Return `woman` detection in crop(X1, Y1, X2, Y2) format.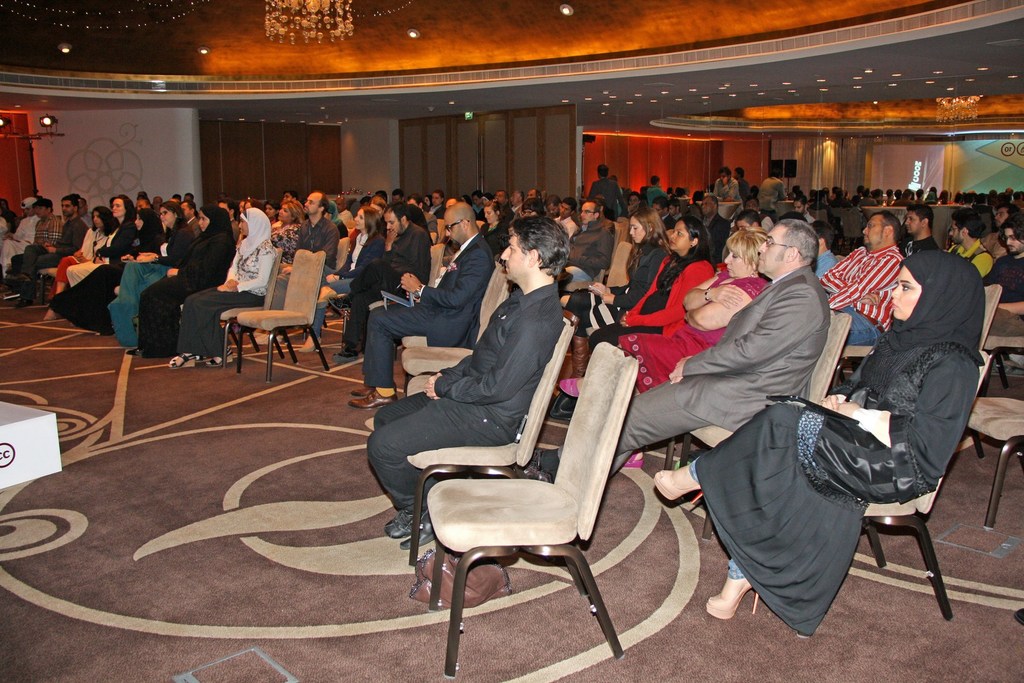
crop(292, 206, 385, 354).
